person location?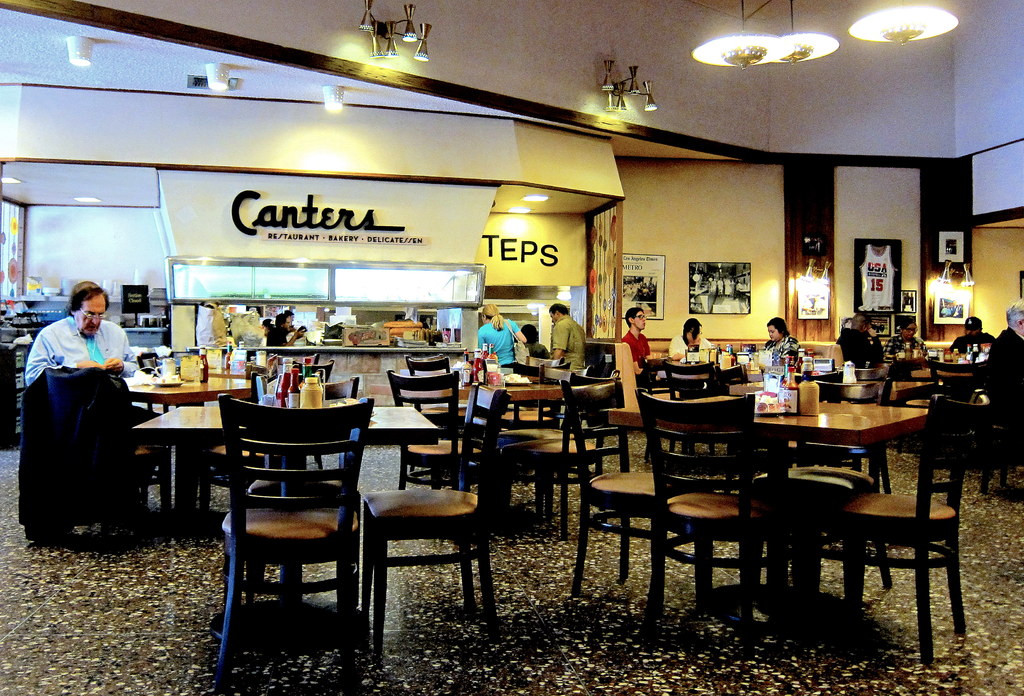
[668, 319, 711, 365]
